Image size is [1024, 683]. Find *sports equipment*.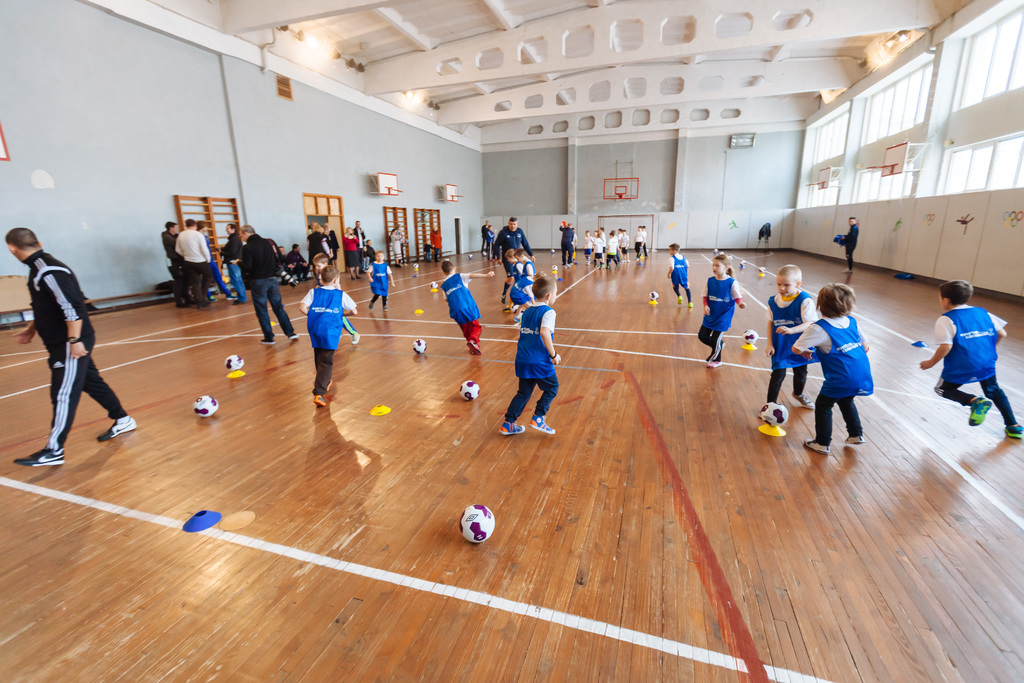
left=468, top=252, right=475, bottom=258.
